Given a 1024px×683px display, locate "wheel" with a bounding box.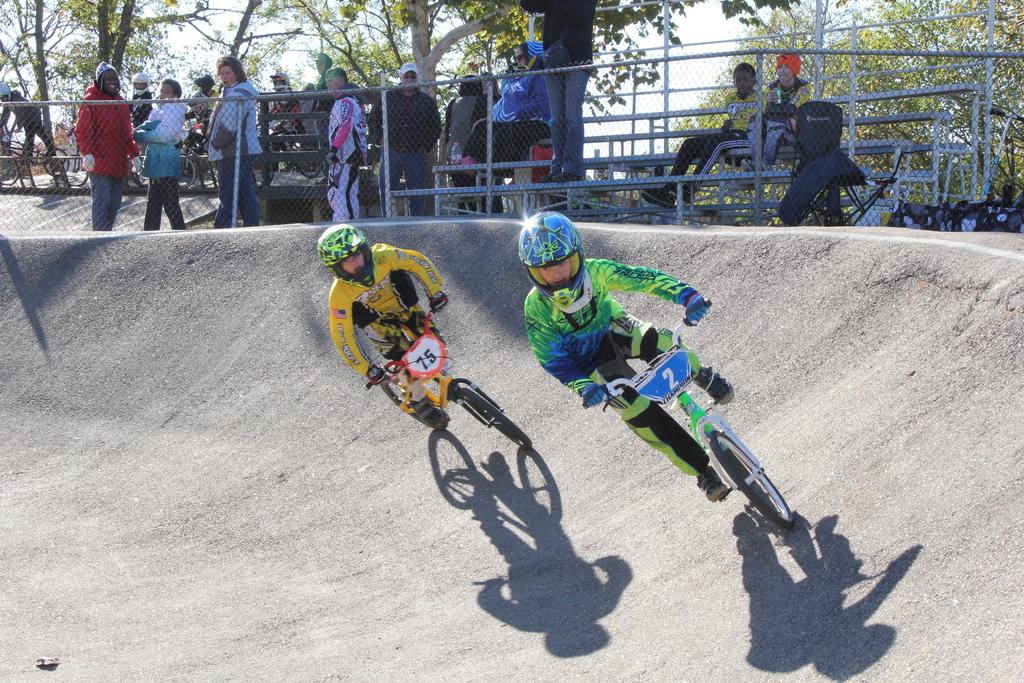
Located: bbox=(131, 158, 148, 184).
